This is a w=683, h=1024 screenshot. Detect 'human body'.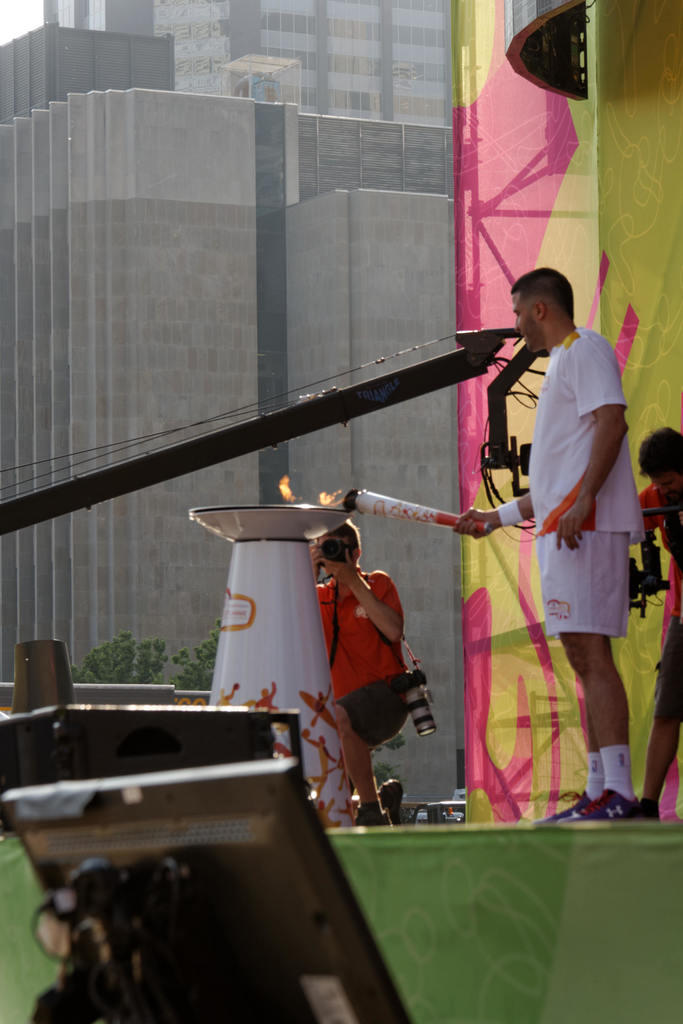
<bbox>632, 484, 682, 830</bbox>.
